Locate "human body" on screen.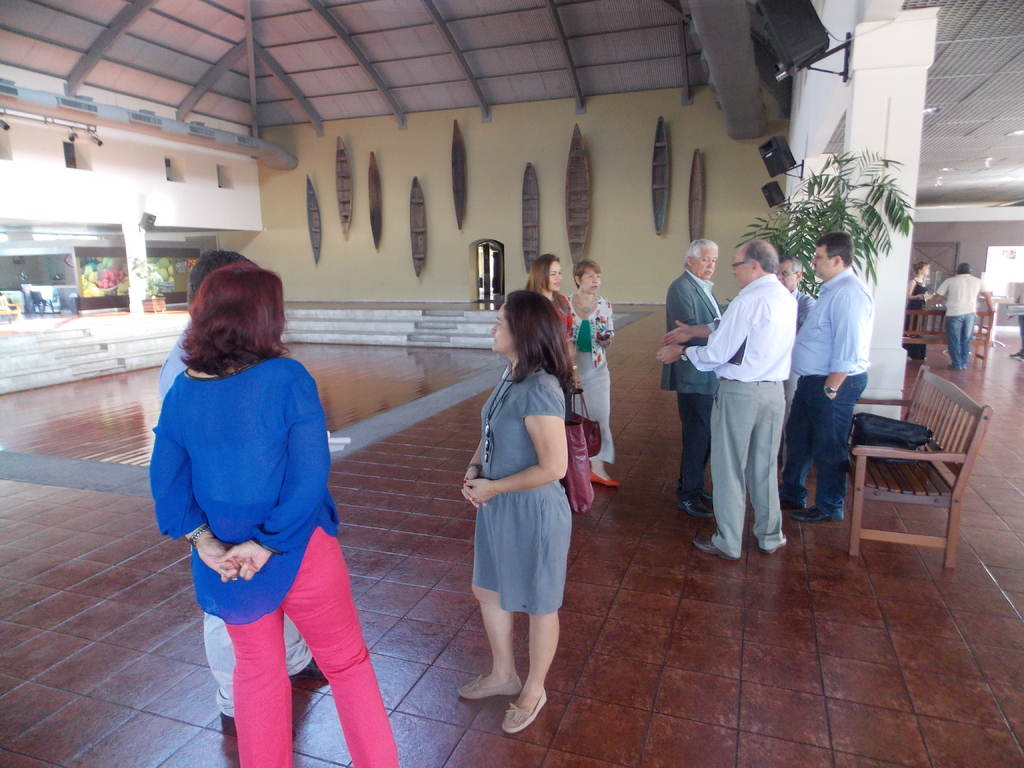
On screen at 932/259/984/376.
